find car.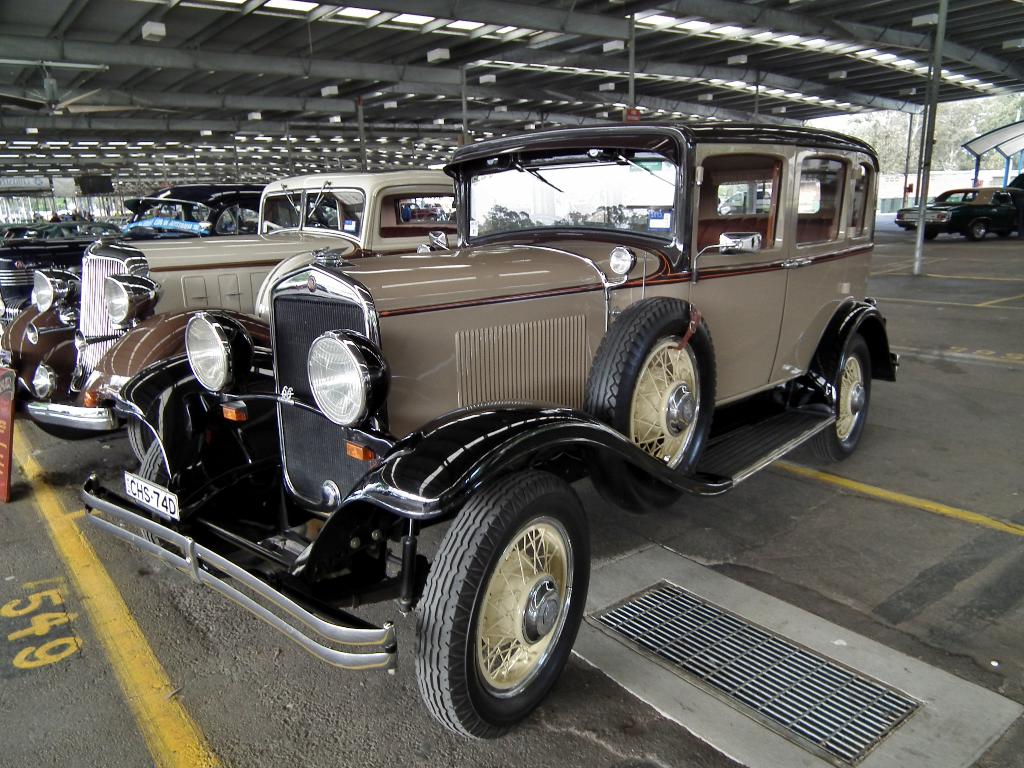
crop(11, 171, 445, 442).
